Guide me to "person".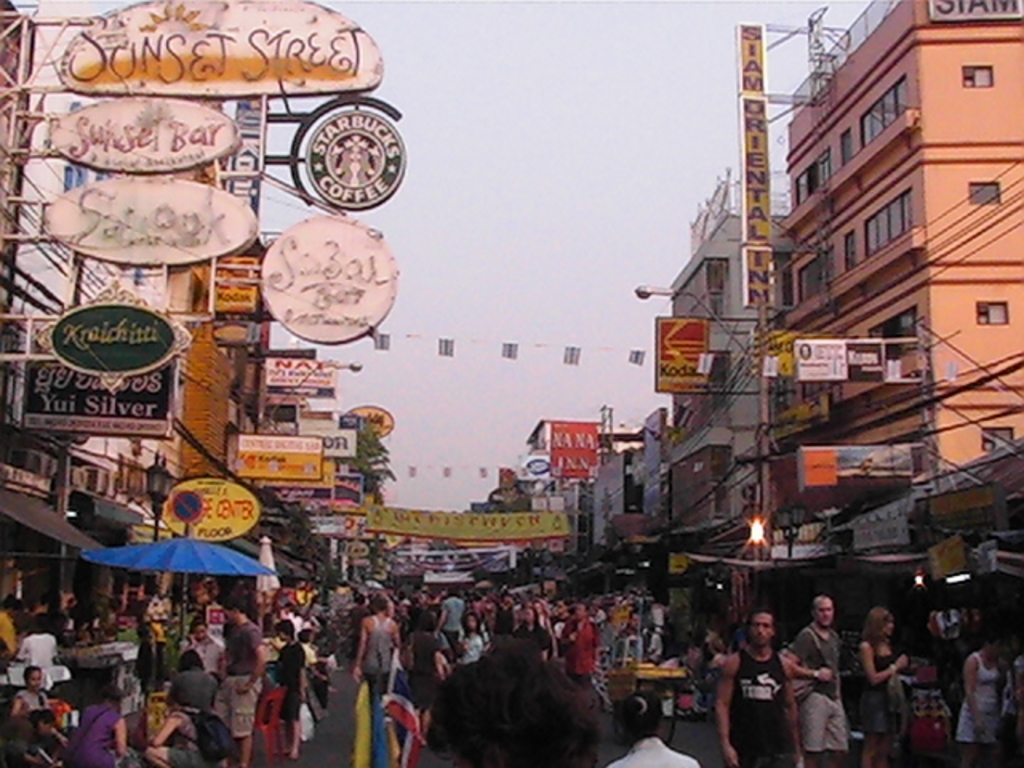
Guidance: bbox=(218, 598, 270, 766).
